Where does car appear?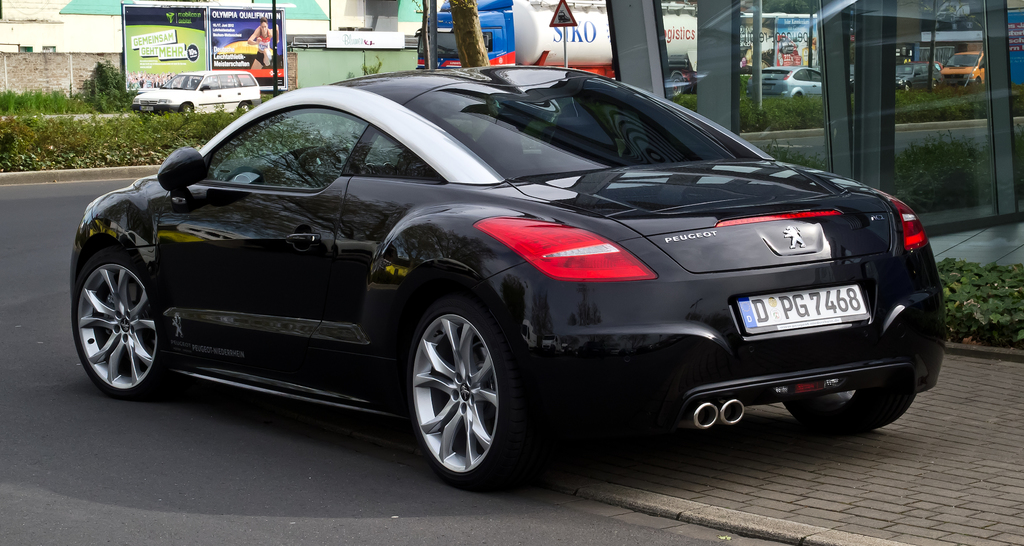
Appears at (x1=72, y1=70, x2=957, y2=497).
